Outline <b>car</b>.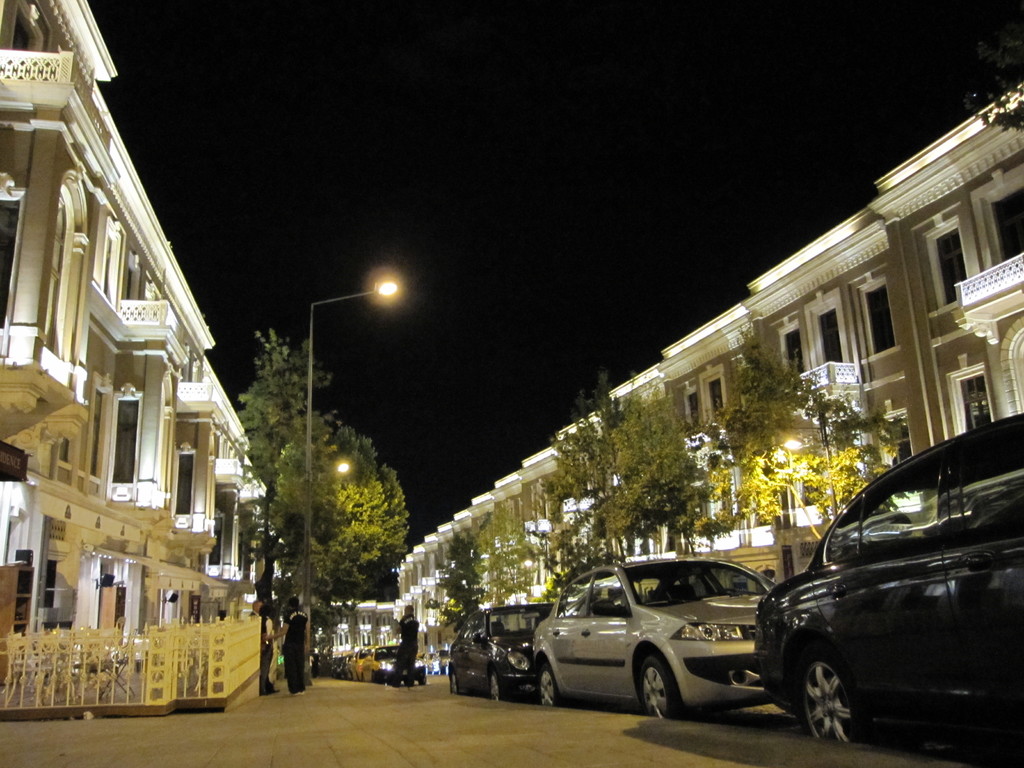
Outline: 529/550/767/721.
